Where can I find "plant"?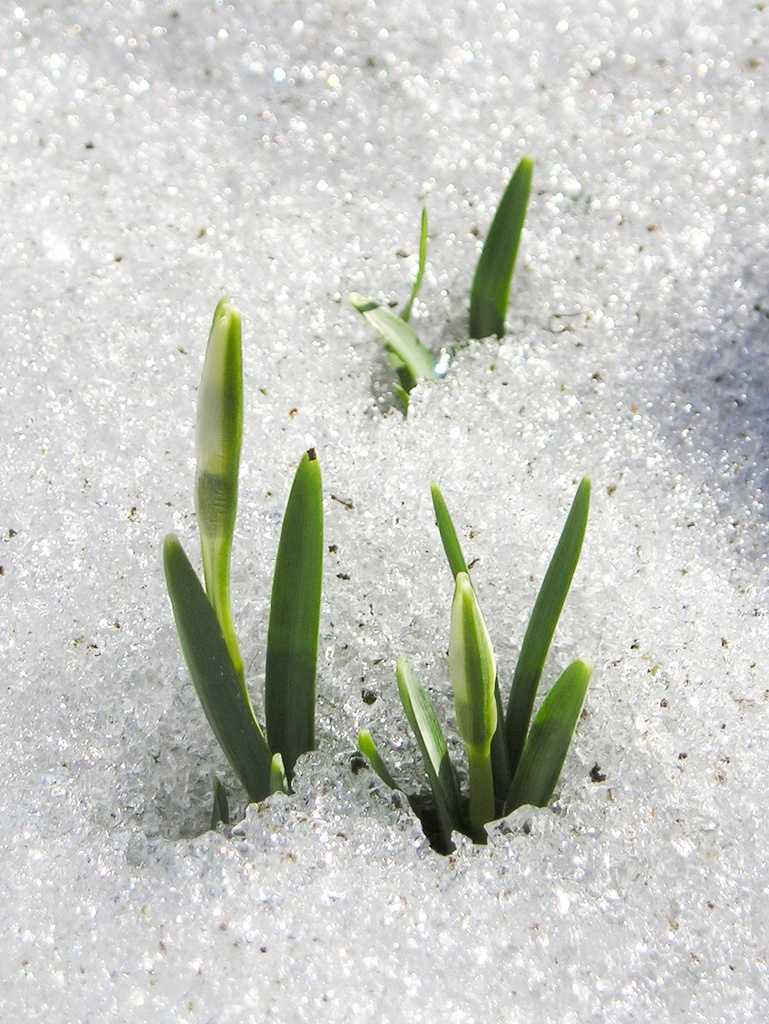
You can find it at region(349, 149, 532, 406).
